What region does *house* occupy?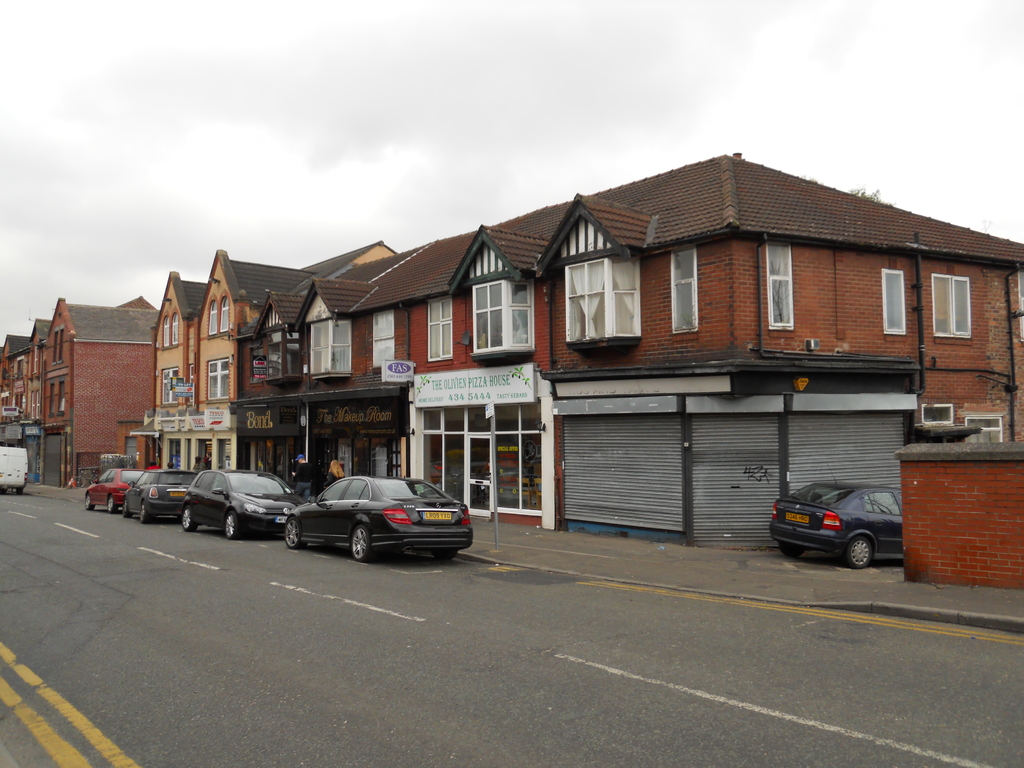
<region>18, 285, 178, 482</region>.
